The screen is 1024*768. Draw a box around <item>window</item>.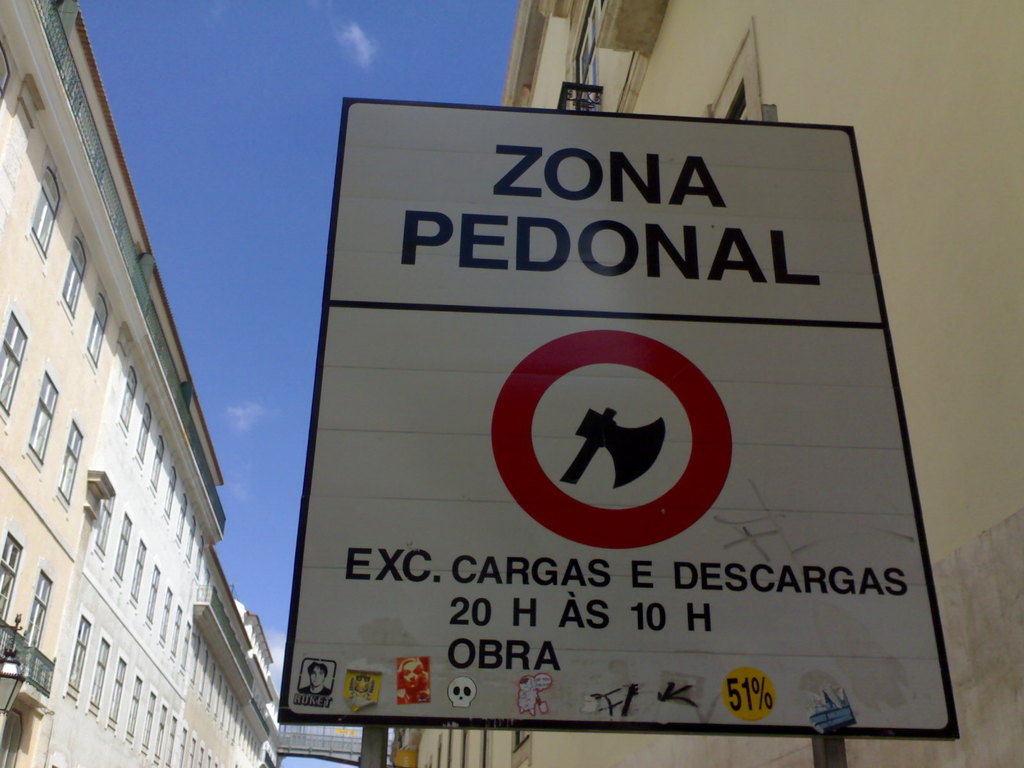
x1=0, y1=37, x2=17, y2=102.
